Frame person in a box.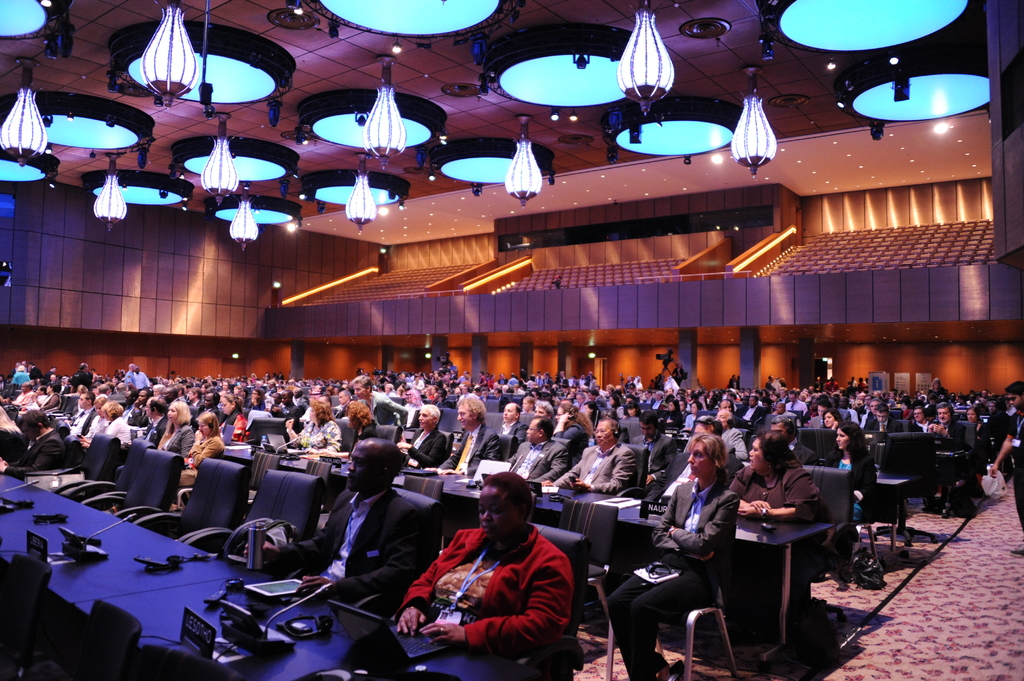
left=333, top=390, right=351, bottom=419.
